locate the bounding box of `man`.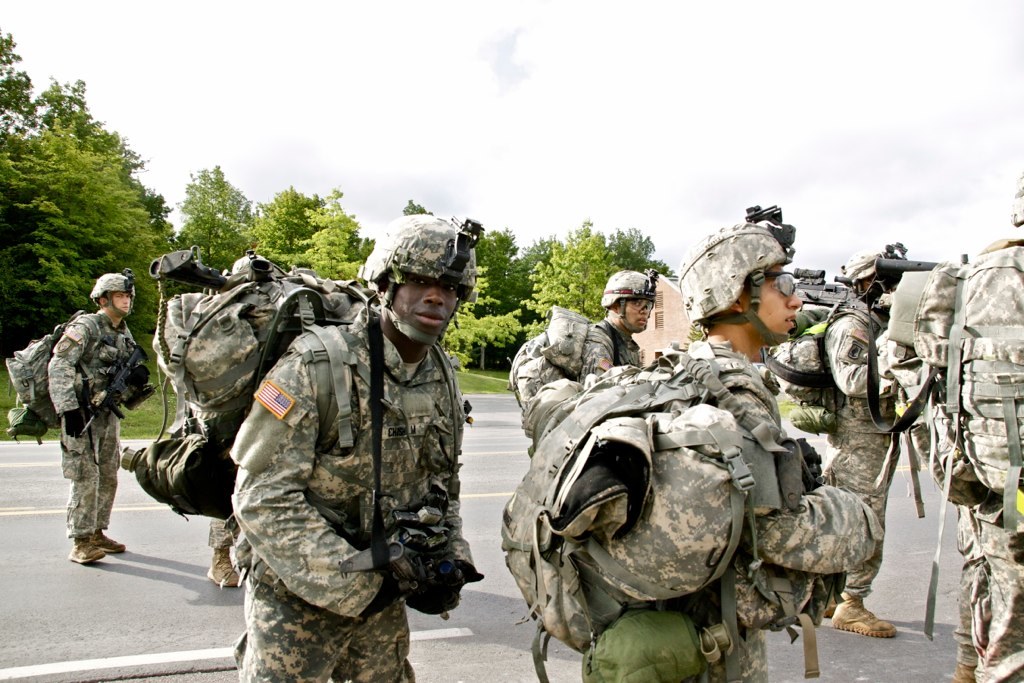
Bounding box: box=[757, 251, 904, 647].
